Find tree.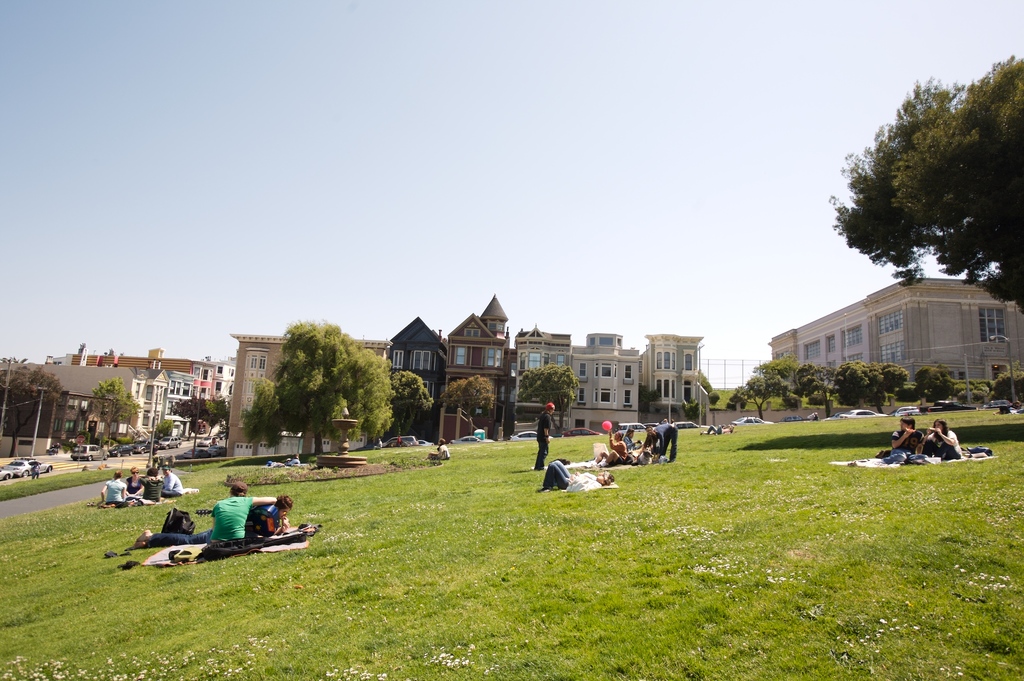
0:367:71:457.
